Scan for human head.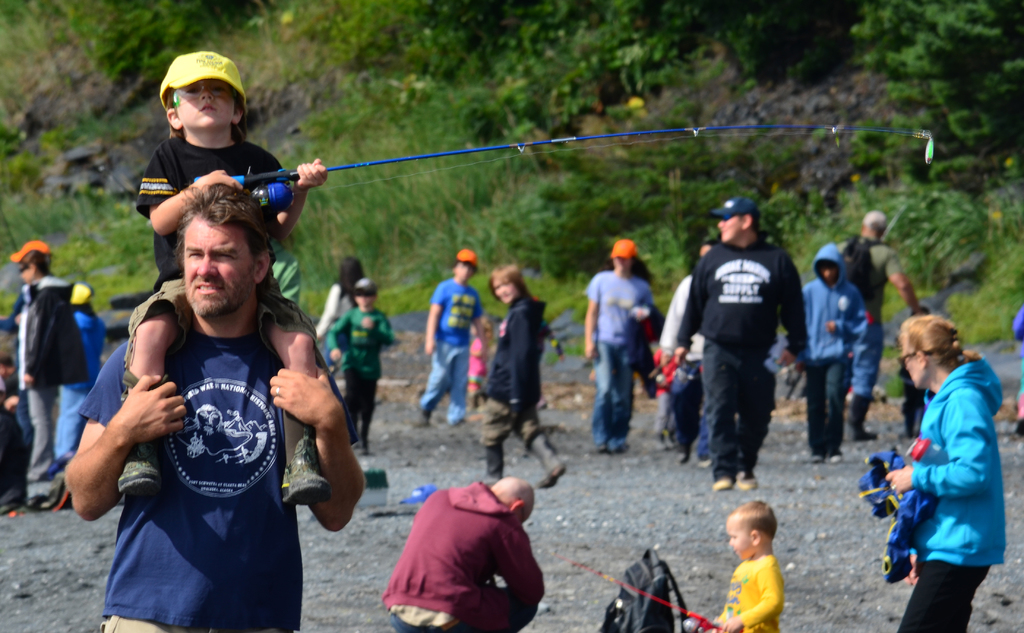
Scan result: select_region(340, 256, 364, 293).
